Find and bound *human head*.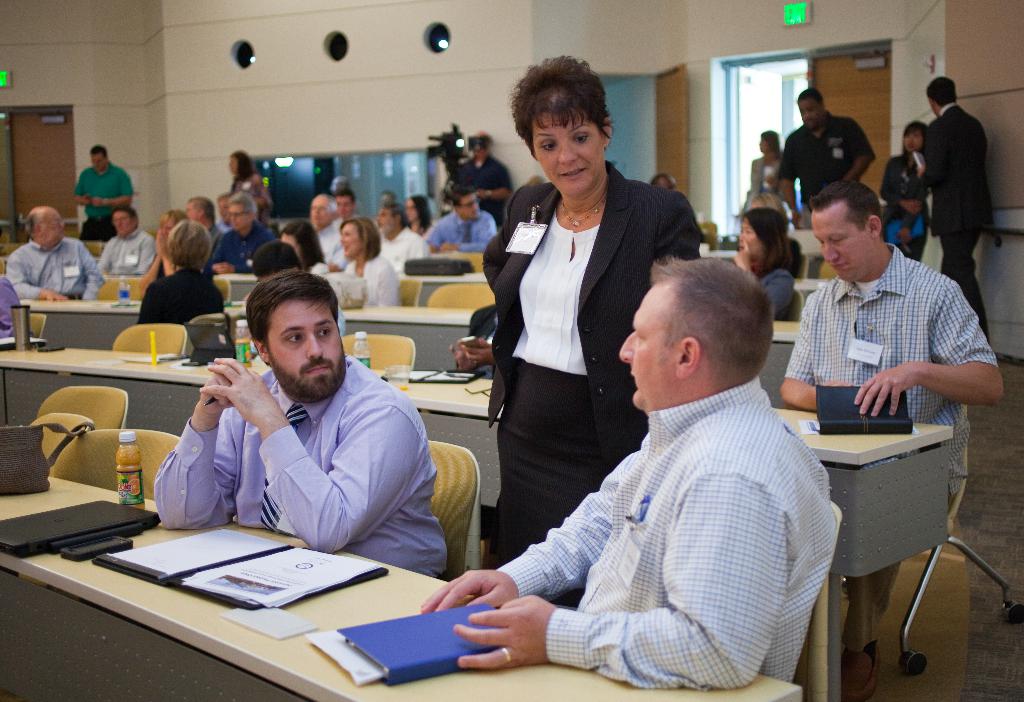
Bound: 613:251:772:418.
